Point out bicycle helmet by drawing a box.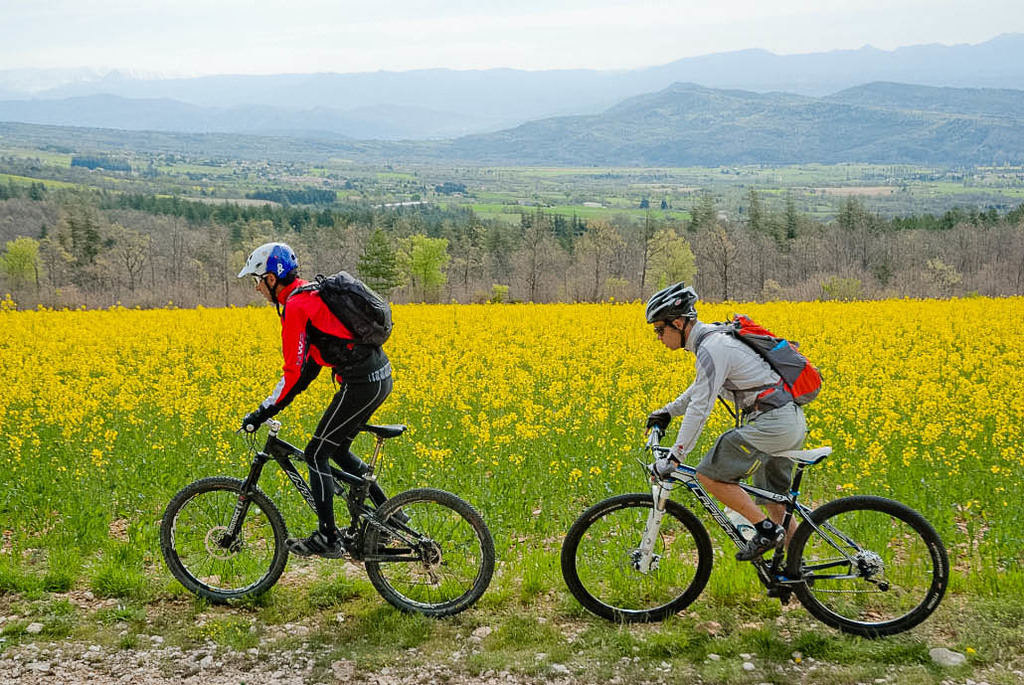
locate(237, 247, 301, 316).
